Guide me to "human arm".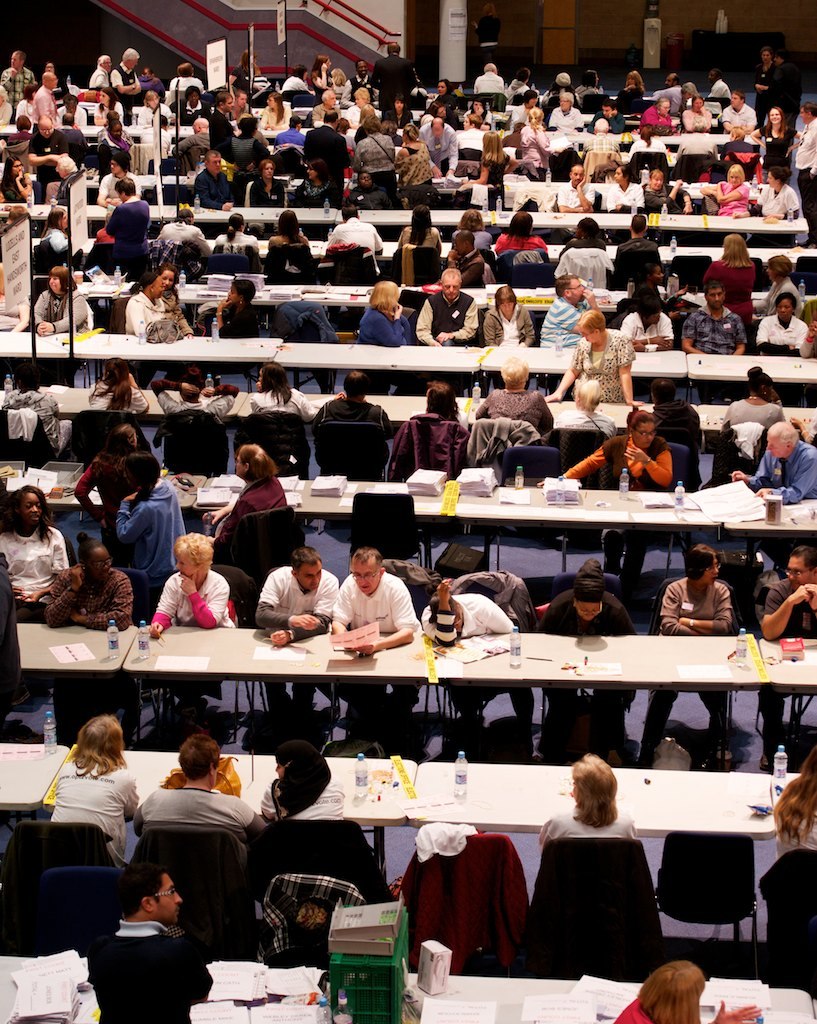
Guidance: <bbox>805, 579, 816, 612</bbox>.
